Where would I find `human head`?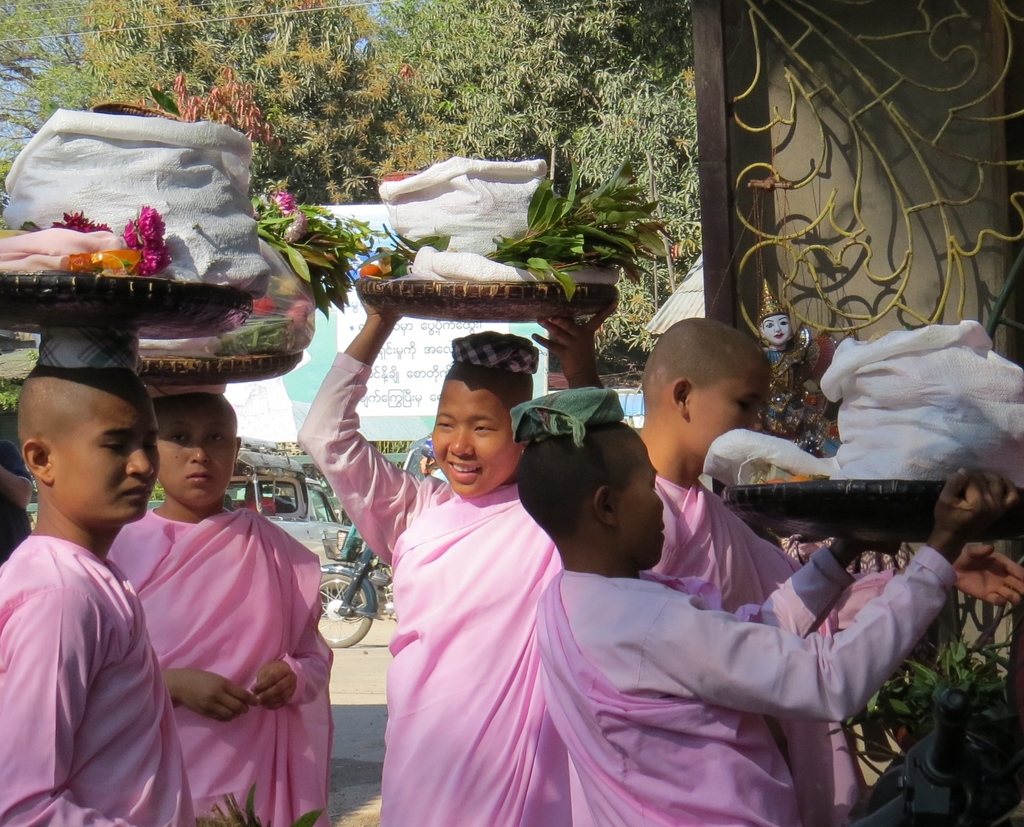
At region(639, 316, 774, 471).
